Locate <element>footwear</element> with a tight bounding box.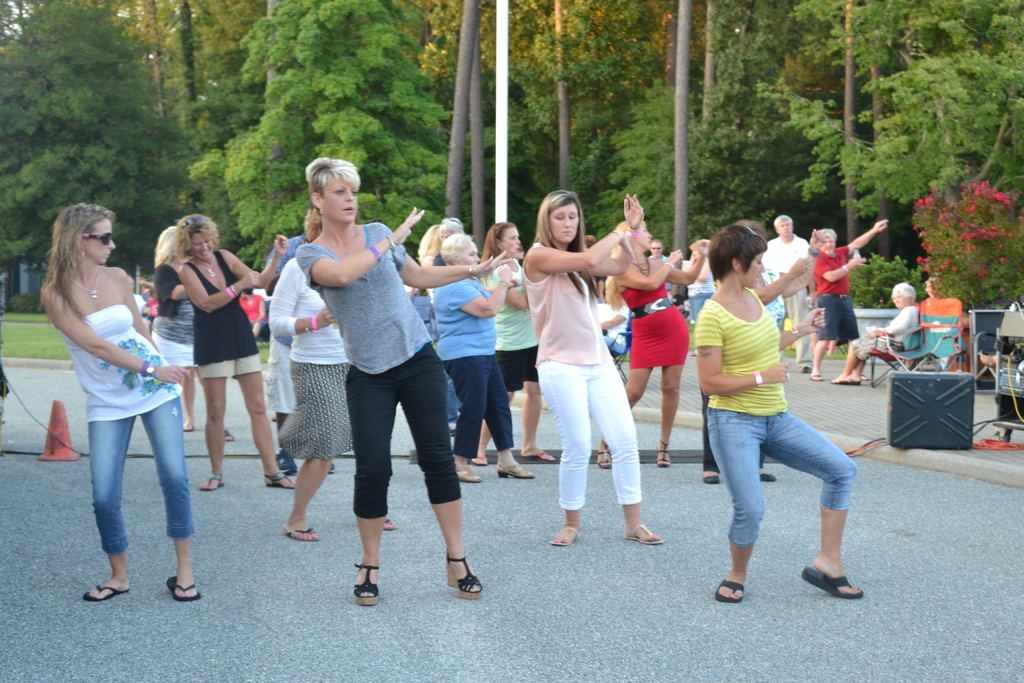
bbox=[544, 521, 581, 546].
